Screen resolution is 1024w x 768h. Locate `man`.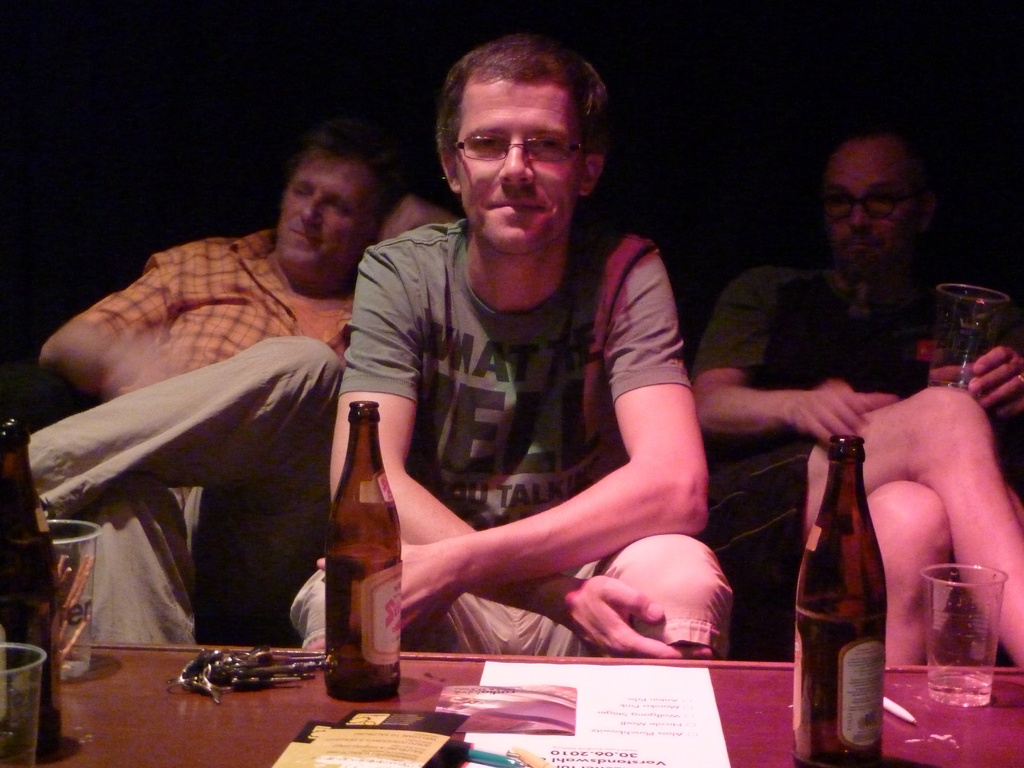
[242, 70, 782, 694].
